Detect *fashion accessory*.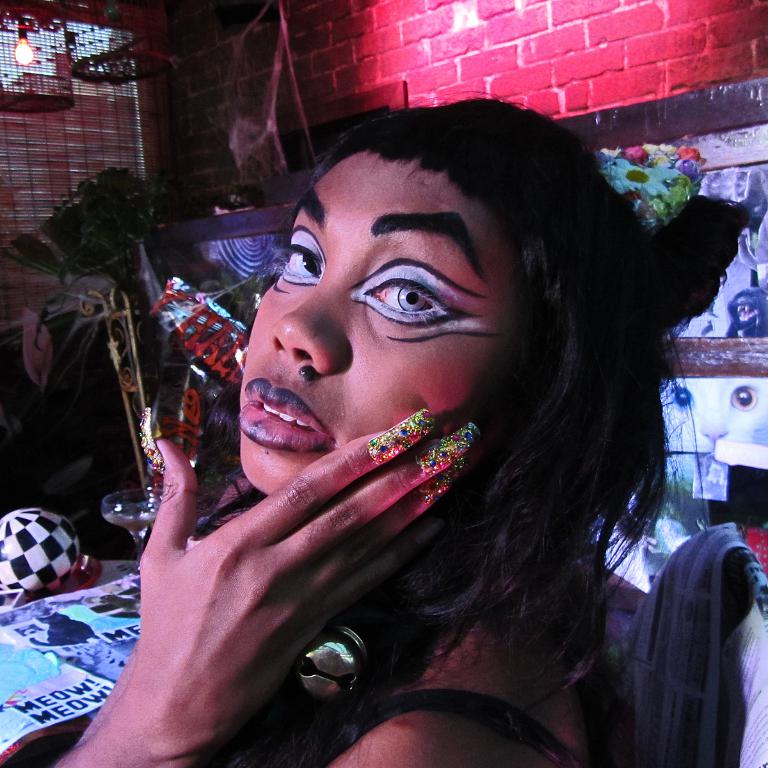
Detected at bbox=[365, 408, 434, 464].
